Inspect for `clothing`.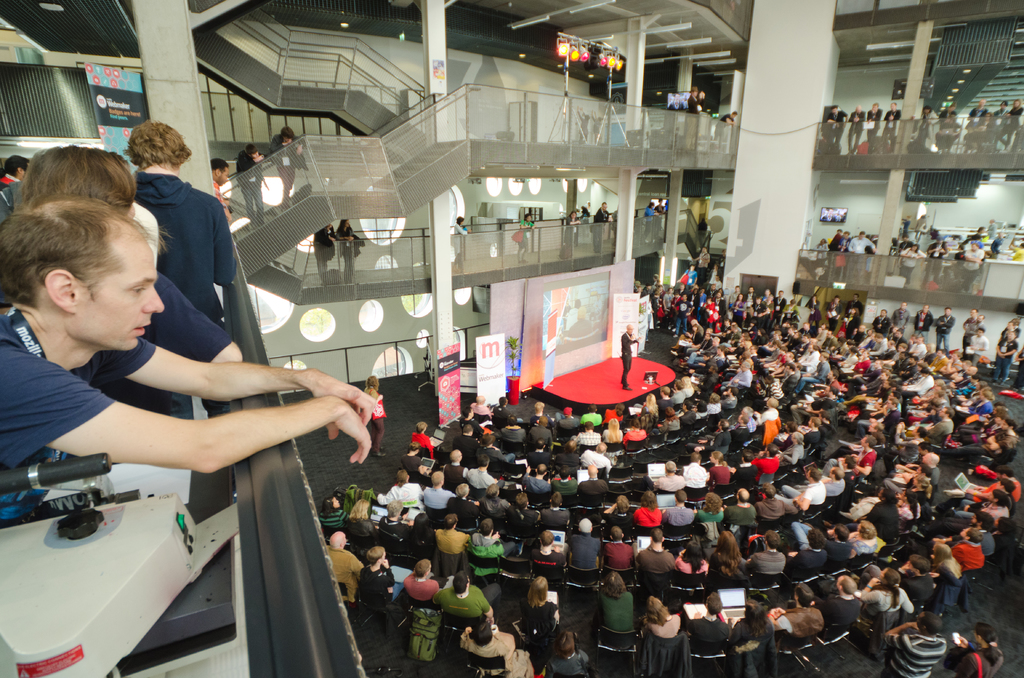
Inspection: bbox=(967, 109, 982, 154).
